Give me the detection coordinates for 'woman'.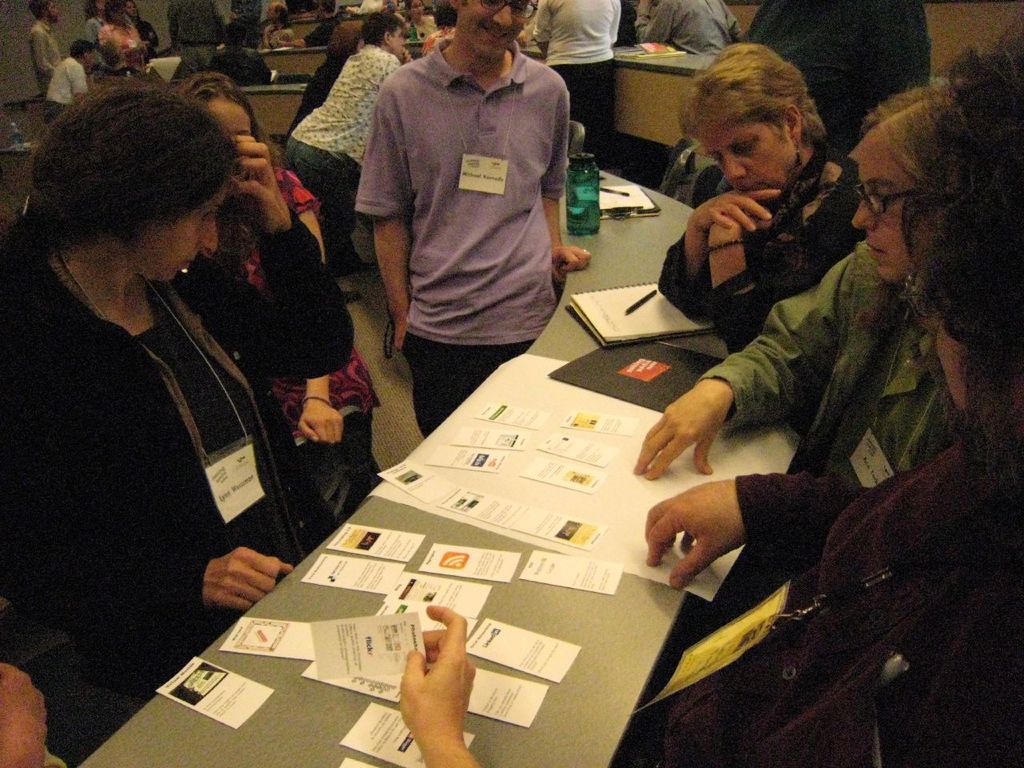
select_region(624, 24, 1023, 767).
